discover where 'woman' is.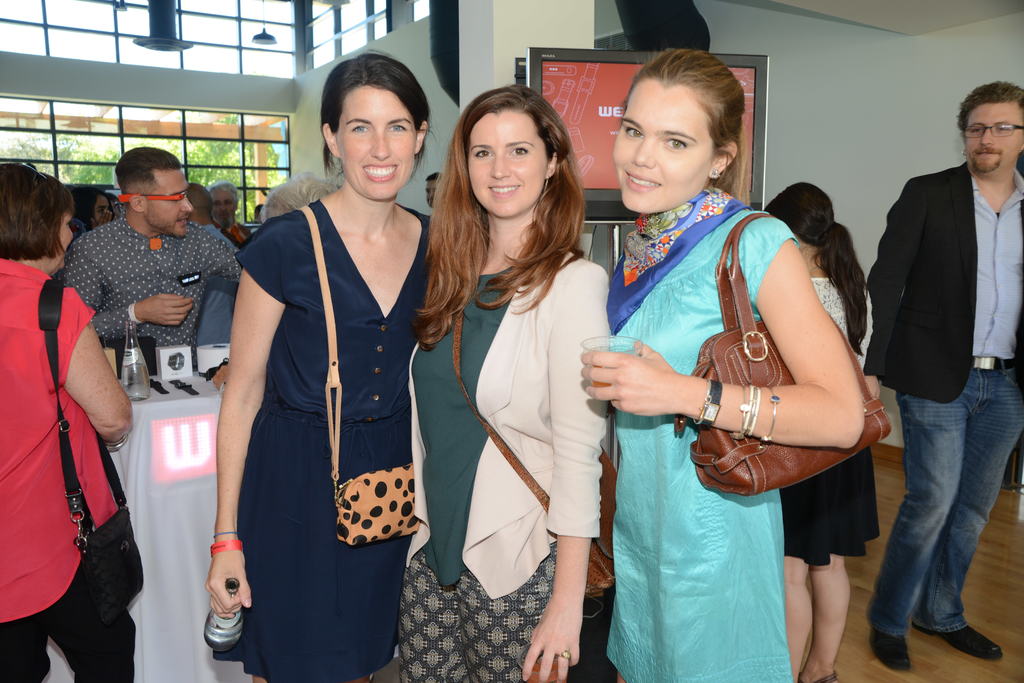
Discovered at BBox(760, 182, 885, 682).
